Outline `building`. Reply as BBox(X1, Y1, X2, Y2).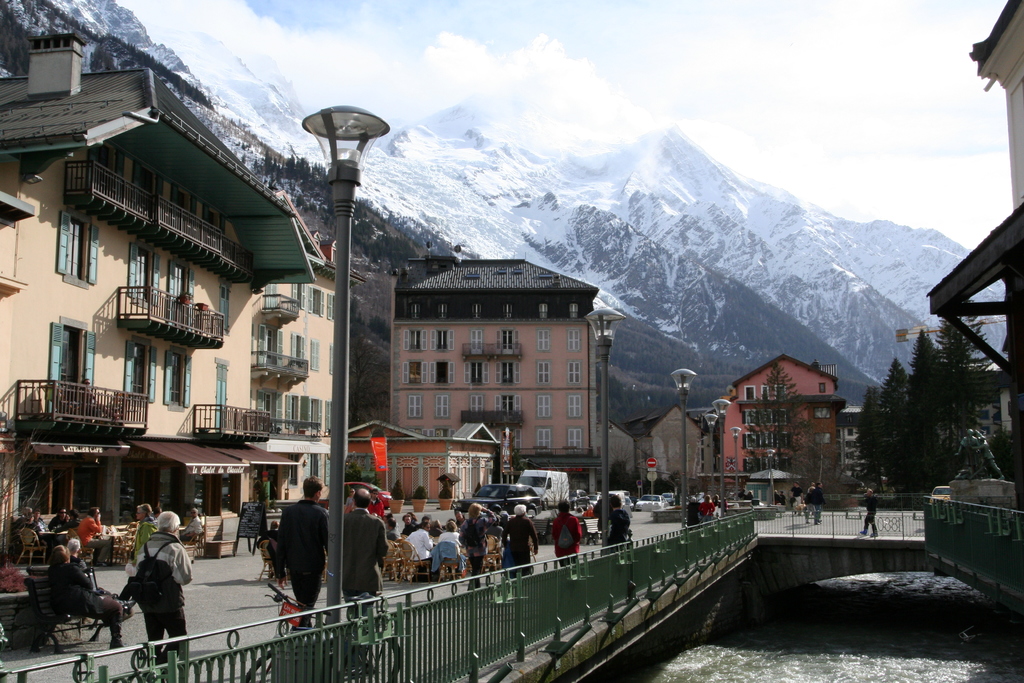
BBox(388, 256, 601, 488).
